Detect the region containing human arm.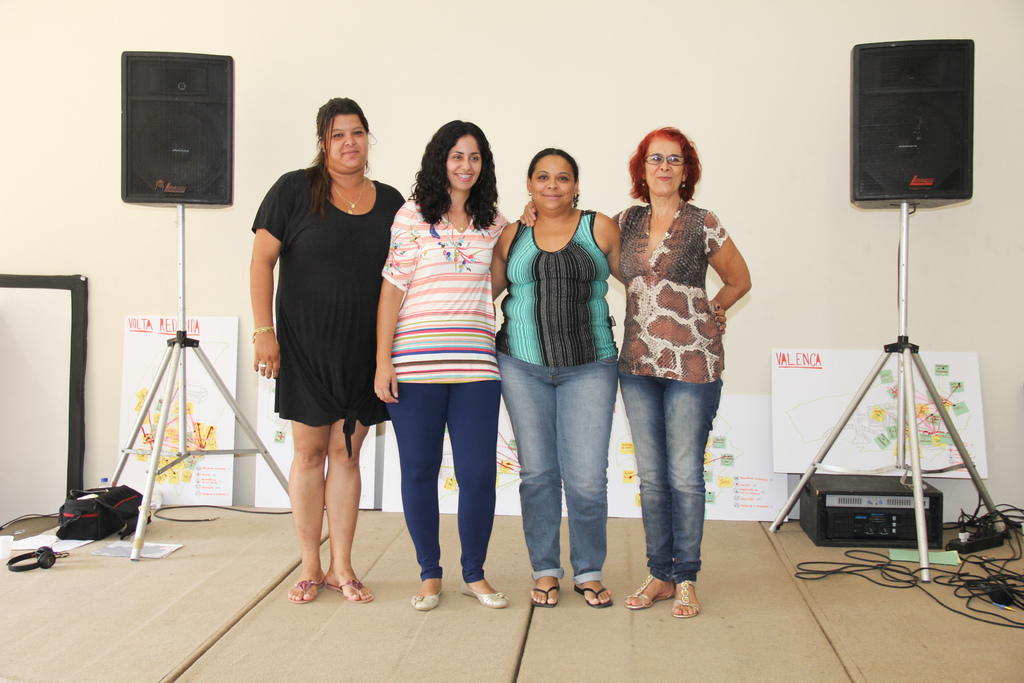
locate(692, 229, 763, 326).
